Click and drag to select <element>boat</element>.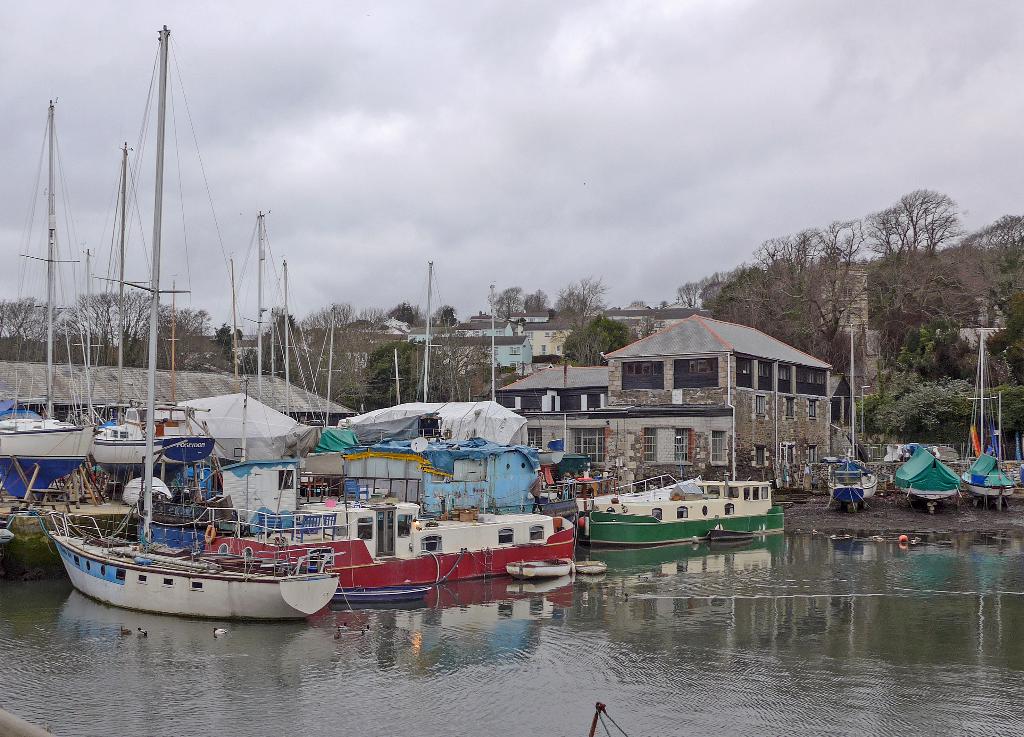
Selection: (223, 257, 260, 400).
